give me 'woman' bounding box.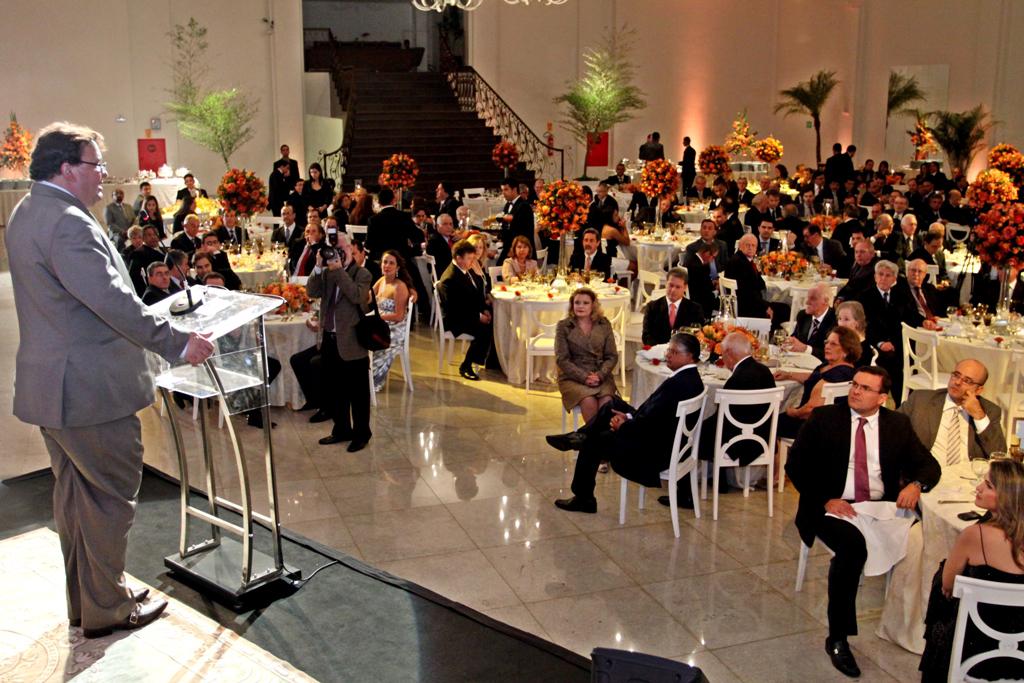
<bbox>348, 192, 374, 224</bbox>.
